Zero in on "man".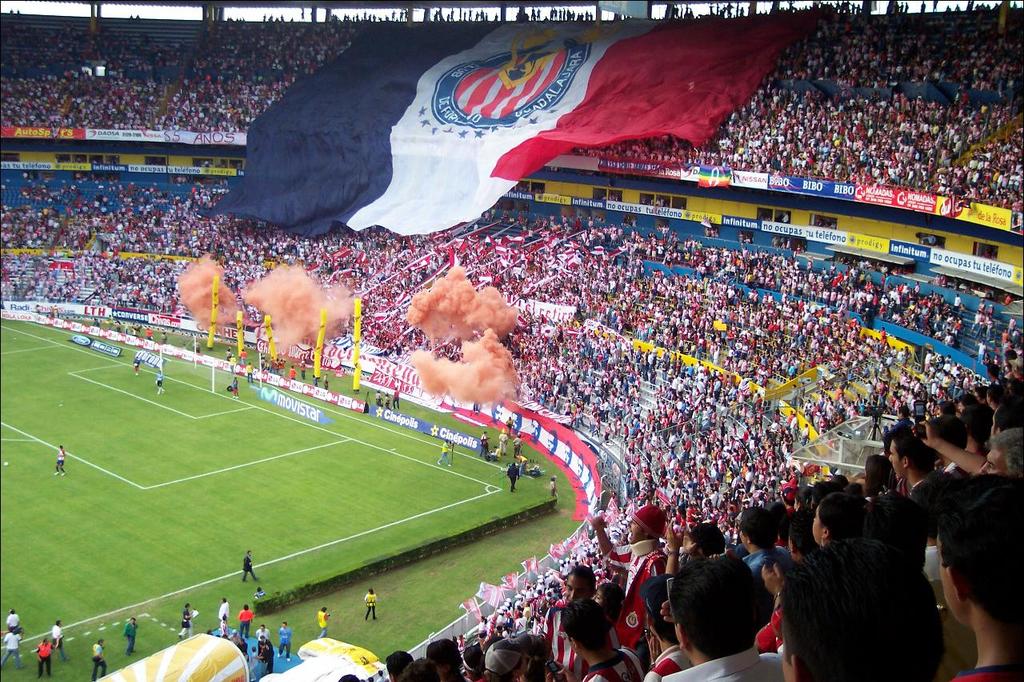
Zeroed in: [x1=143, y1=324, x2=154, y2=340].
